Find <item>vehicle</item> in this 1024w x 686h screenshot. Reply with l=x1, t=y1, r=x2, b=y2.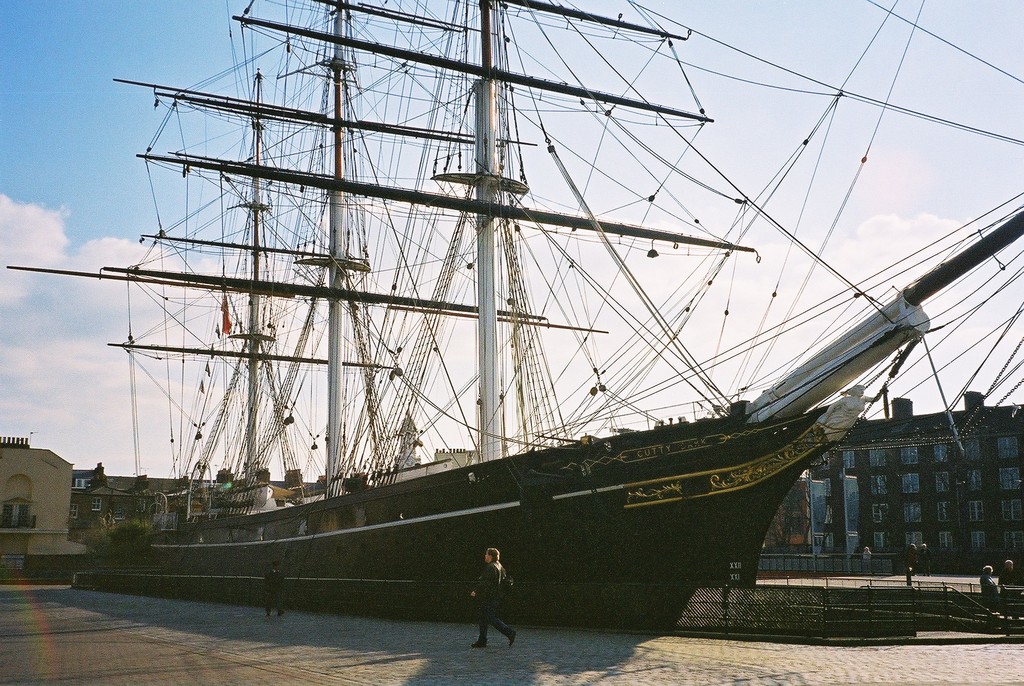
l=132, t=45, r=909, b=685.
